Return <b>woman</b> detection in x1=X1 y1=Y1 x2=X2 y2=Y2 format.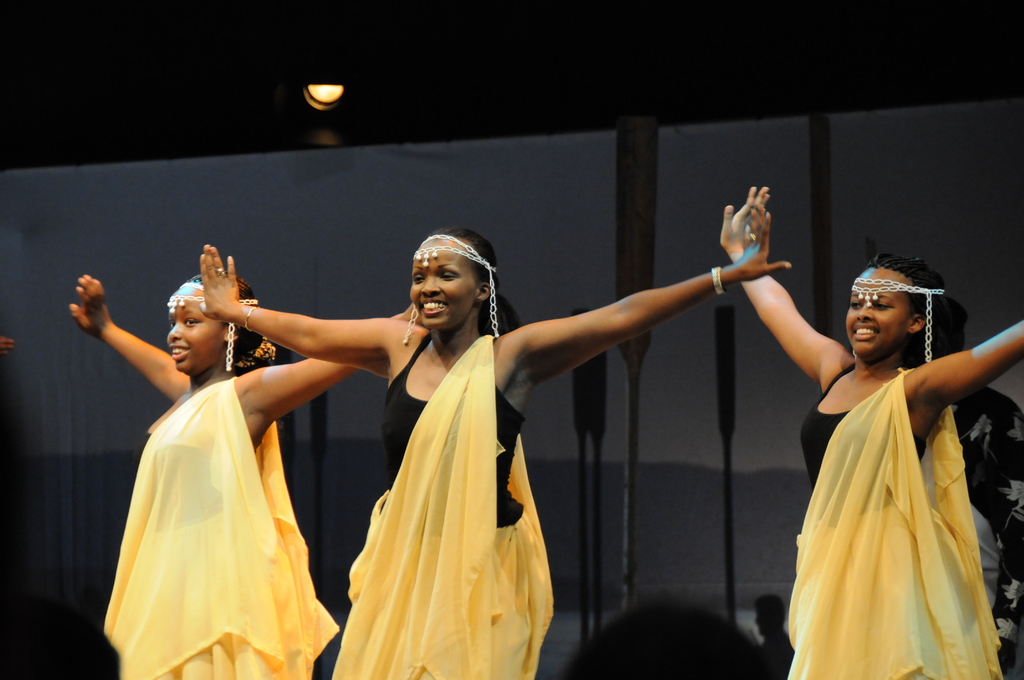
x1=69 y1=269 x2=426 y2=679.
